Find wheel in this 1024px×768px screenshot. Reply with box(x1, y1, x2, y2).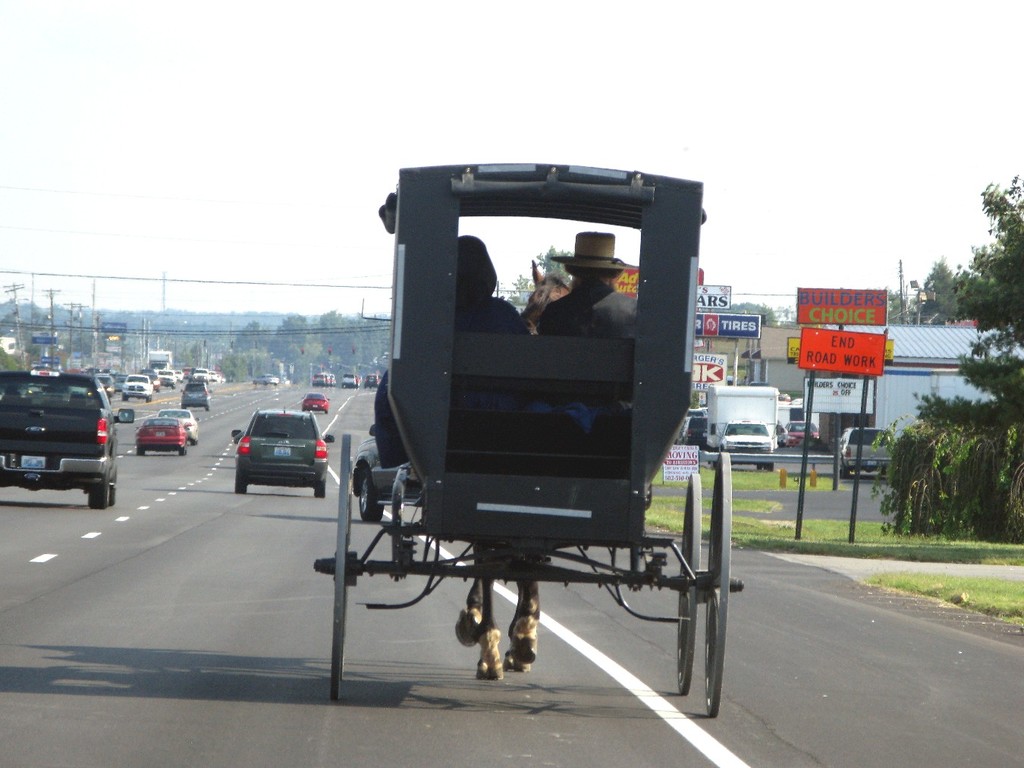
box(177, 445, 187, 456).
